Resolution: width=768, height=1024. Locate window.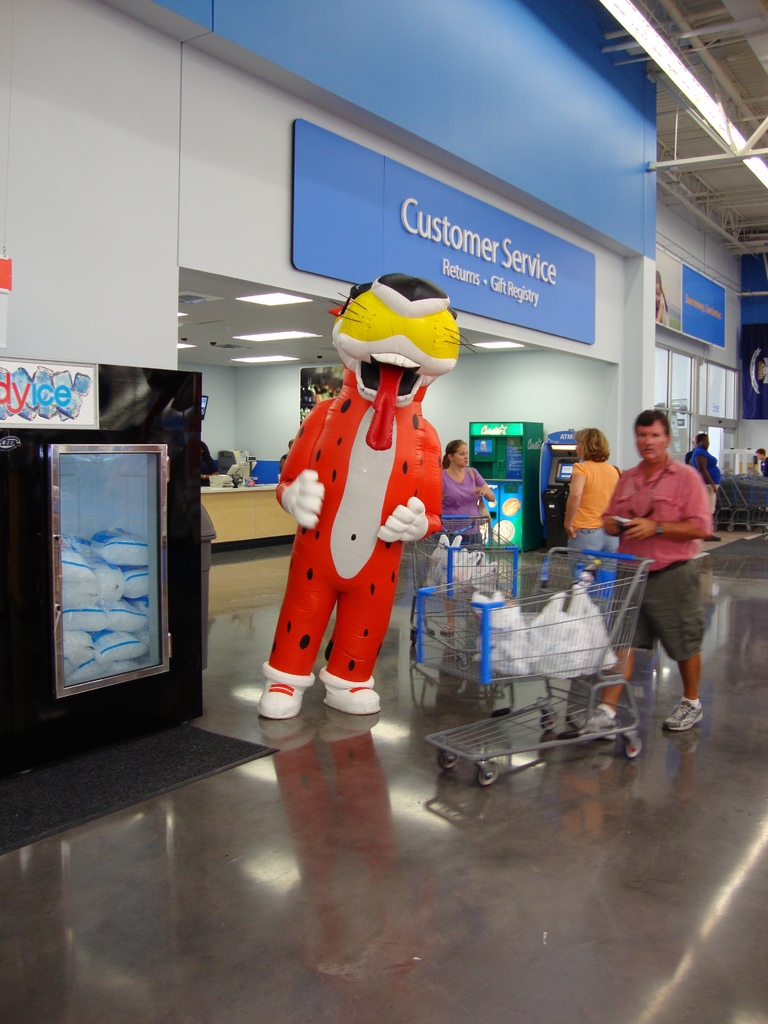
<bbox>694, 364, 744, 426</bbox>.
